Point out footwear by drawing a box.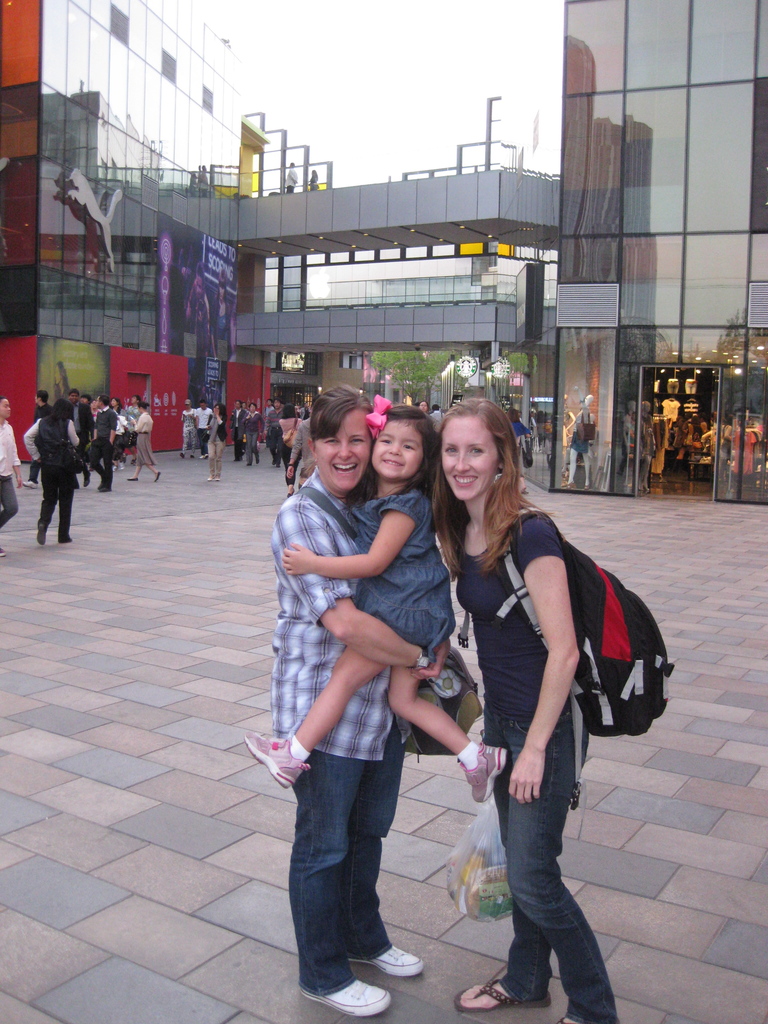
region(0, 547, 7, 561).
